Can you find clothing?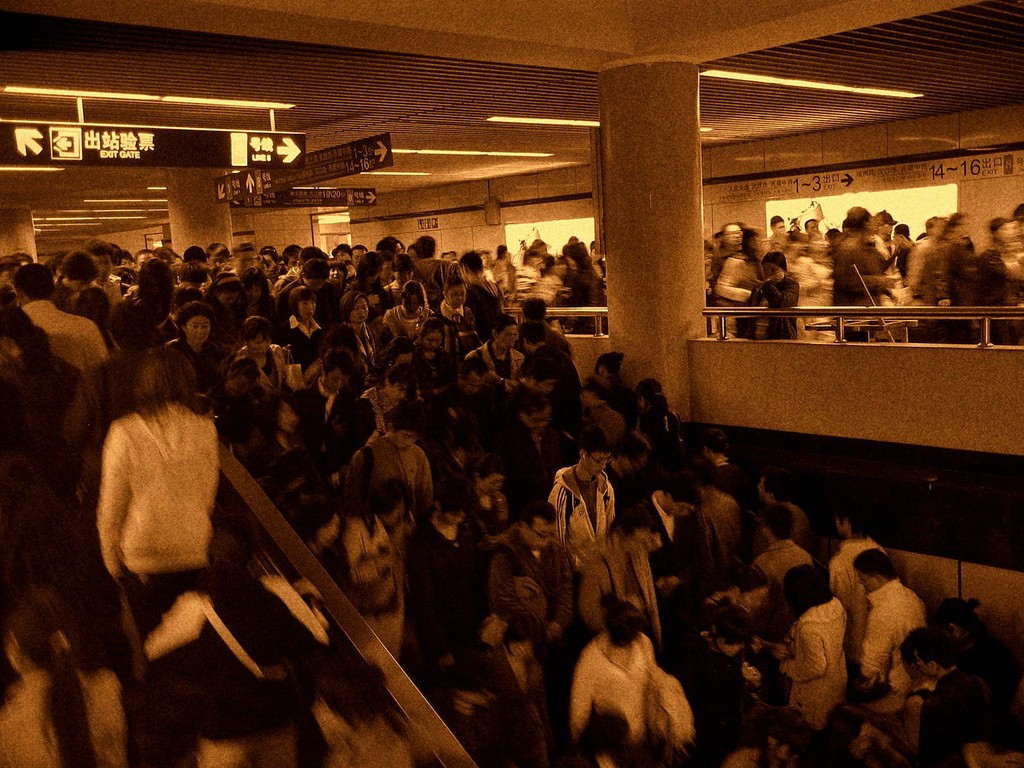
Yes, bounding box: (366, 429, 426, 515).
